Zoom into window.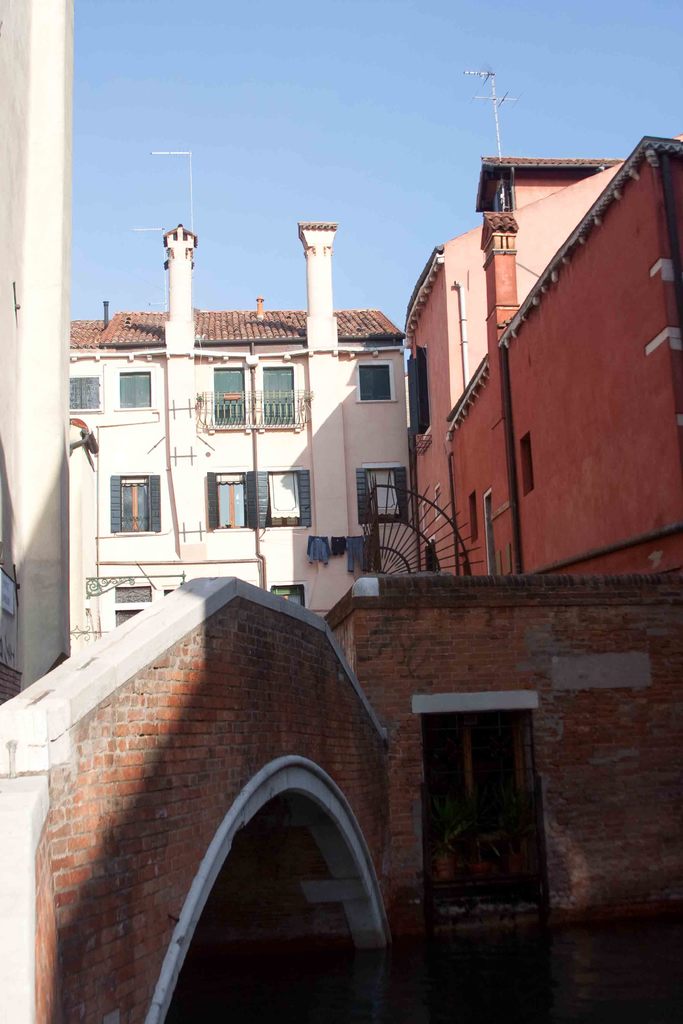
Zoom target: [114,586,152,601].
